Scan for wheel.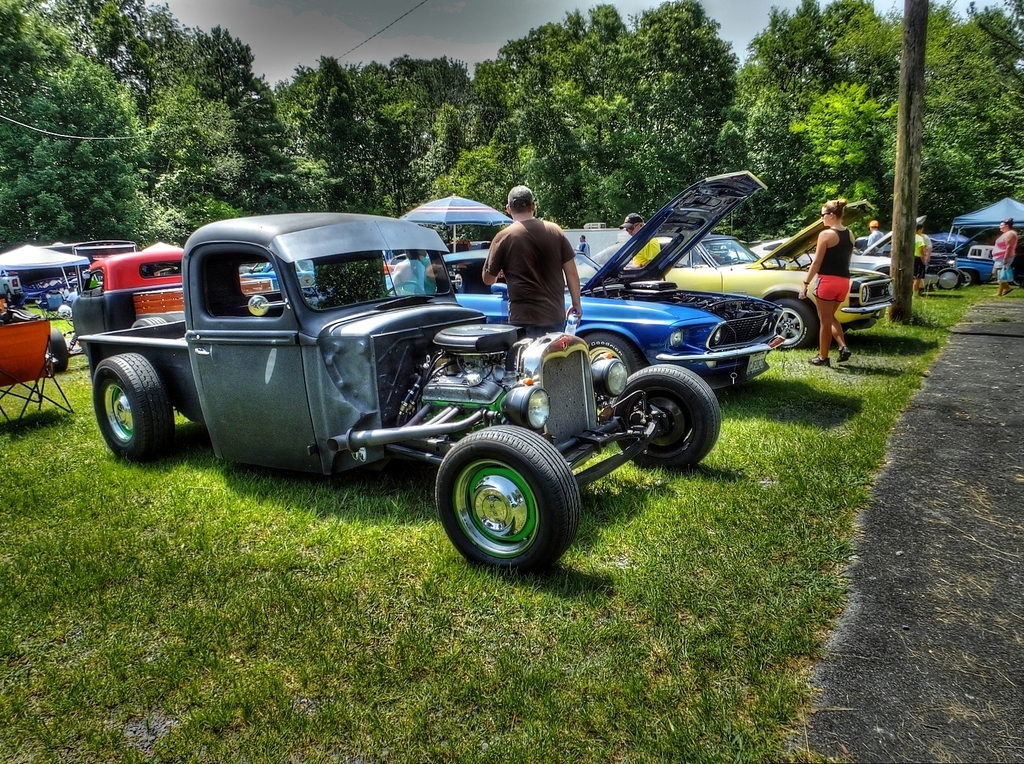
Scan result: (963,266,972,289).
